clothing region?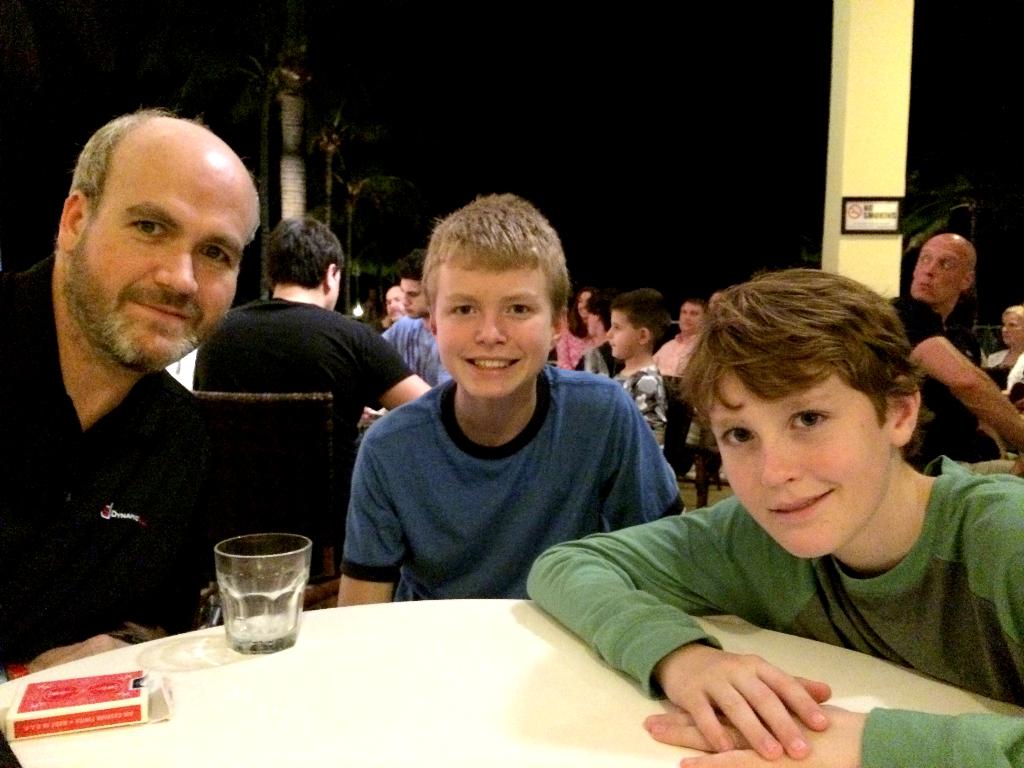
x1=316, y1=317, x2=691, y2=633
